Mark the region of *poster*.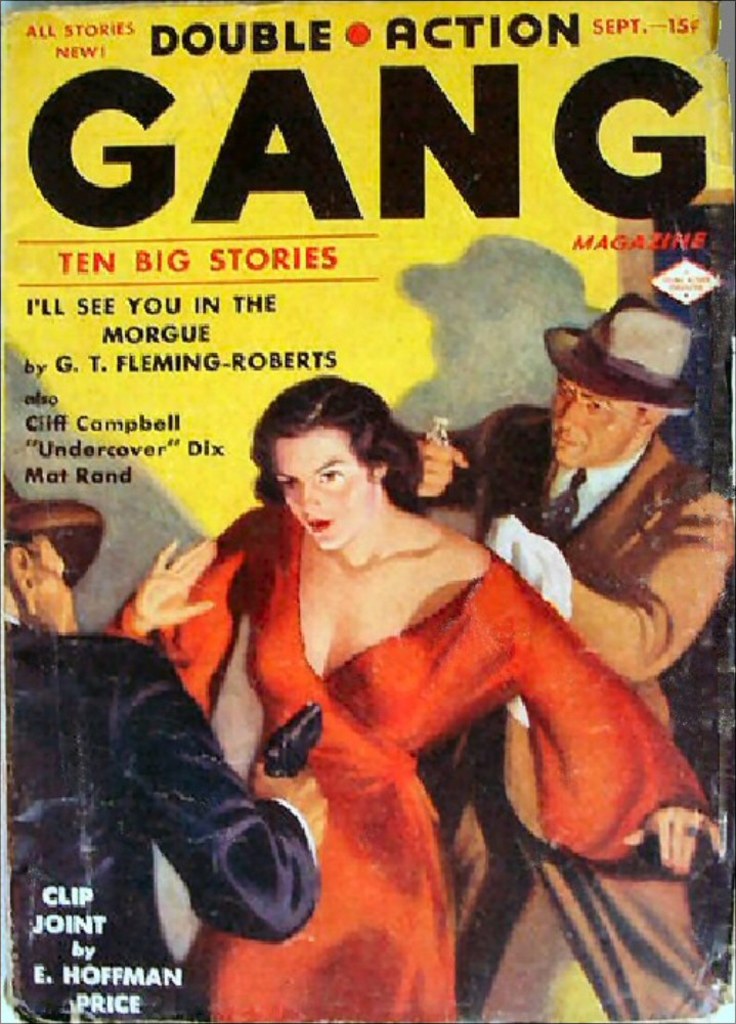
Region: BBox(0, 0, 735, 1023).
